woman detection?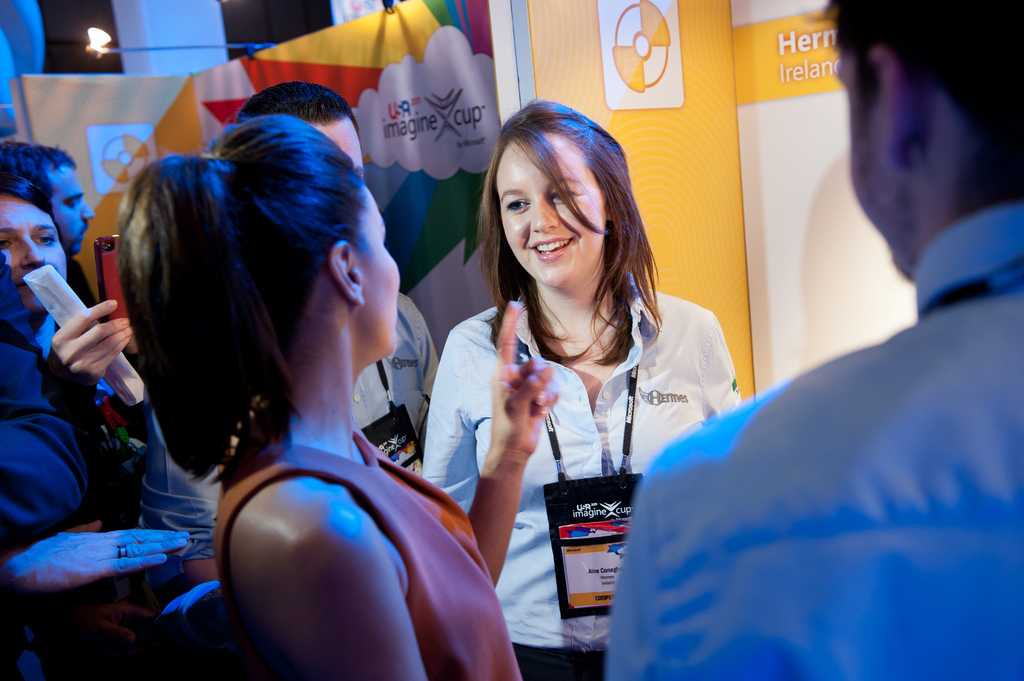
pyautogui.locateOnScreen(113, 111, 560, 680)
